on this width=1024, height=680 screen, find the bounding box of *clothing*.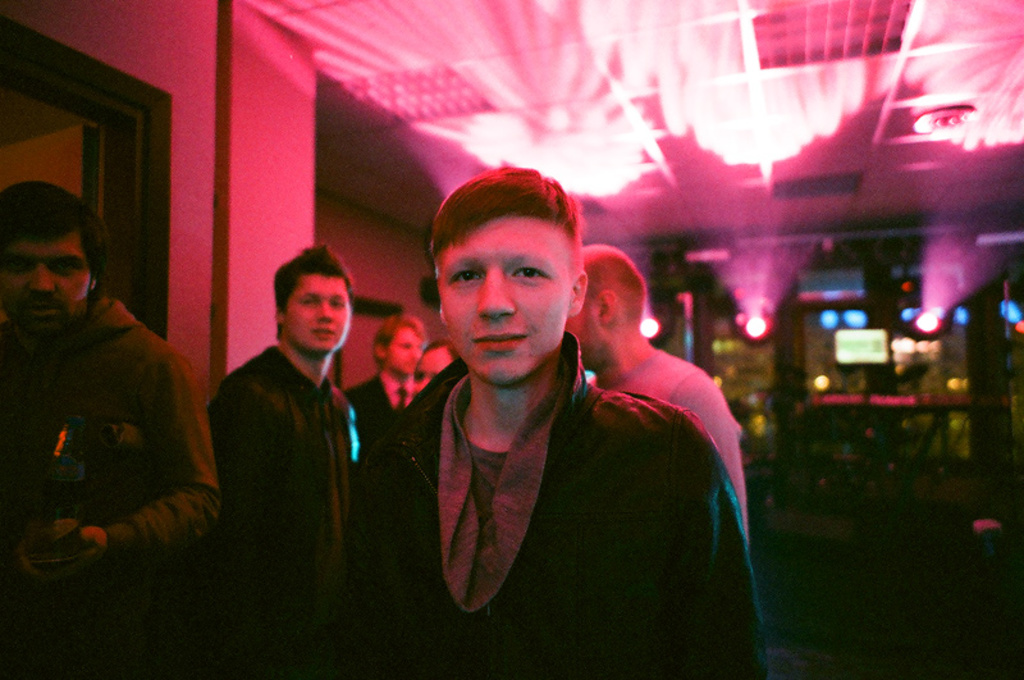
Bounding box: [340,371,415,426].
